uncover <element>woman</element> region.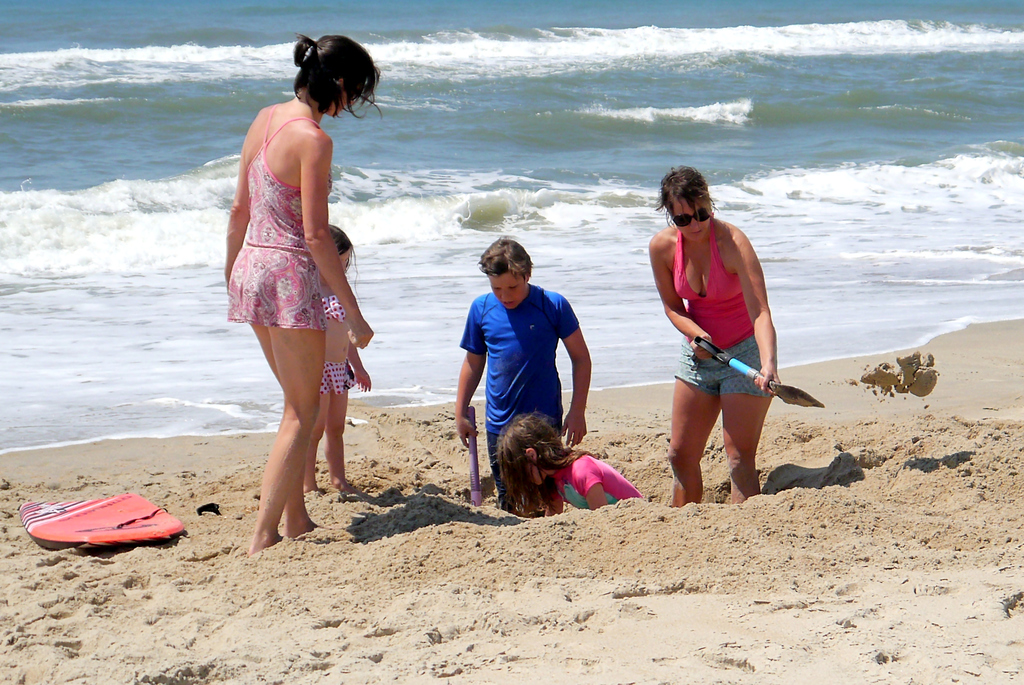
Uncovered: bbox=(649, 165, 802, 503).
